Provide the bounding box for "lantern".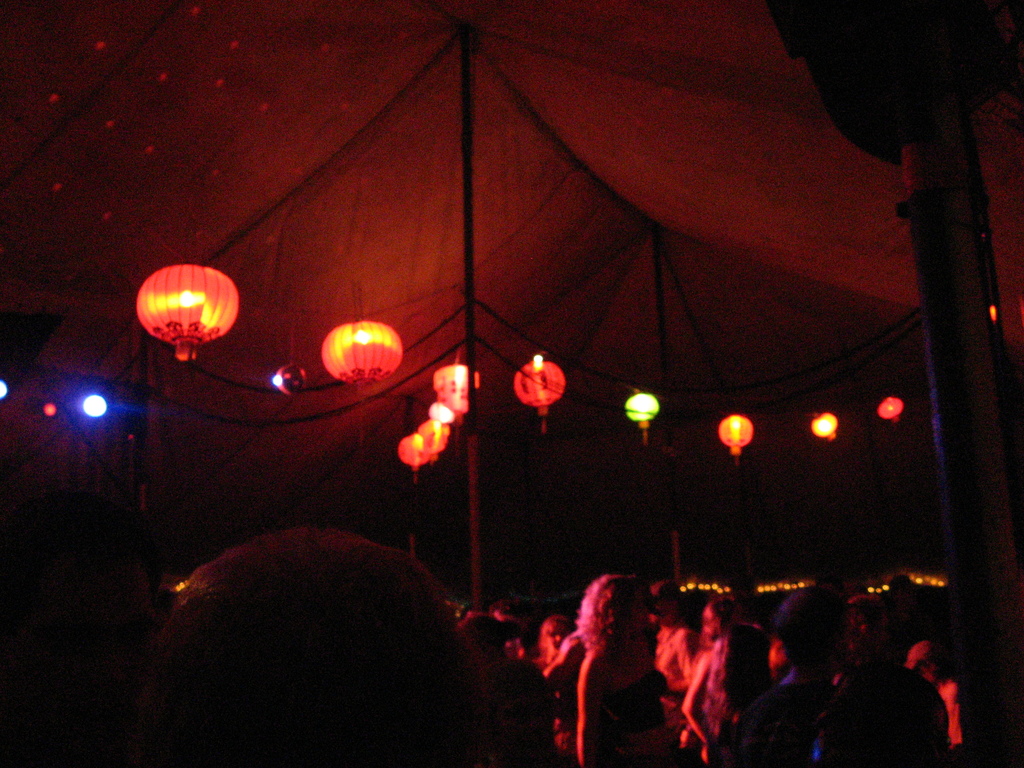
bbox(810, 408, 842, 442).
